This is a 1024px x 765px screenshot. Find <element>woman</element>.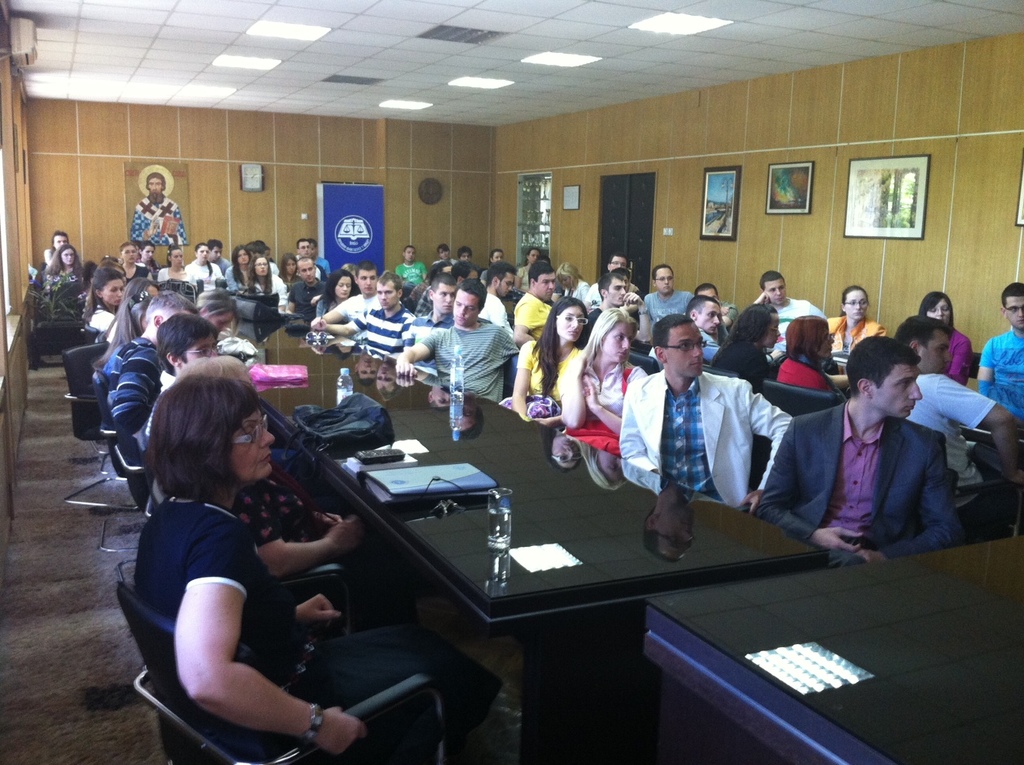
Bounding box: 134 372 498 764.
